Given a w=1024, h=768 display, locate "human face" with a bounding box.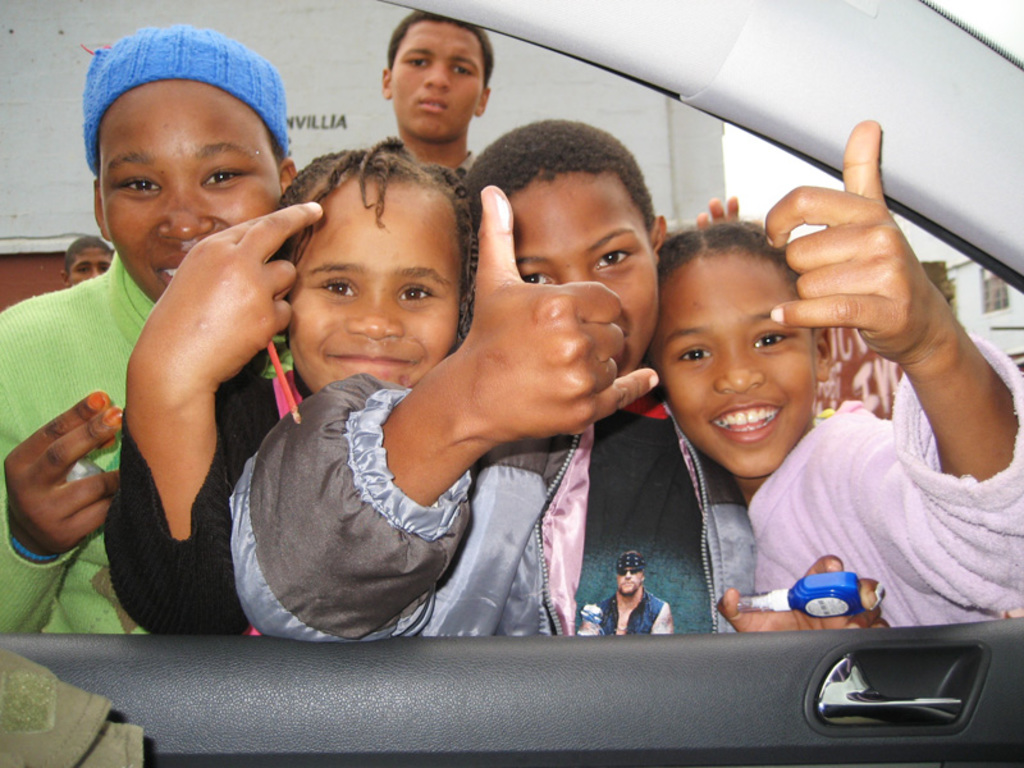
Located: 614,567,640,599.
